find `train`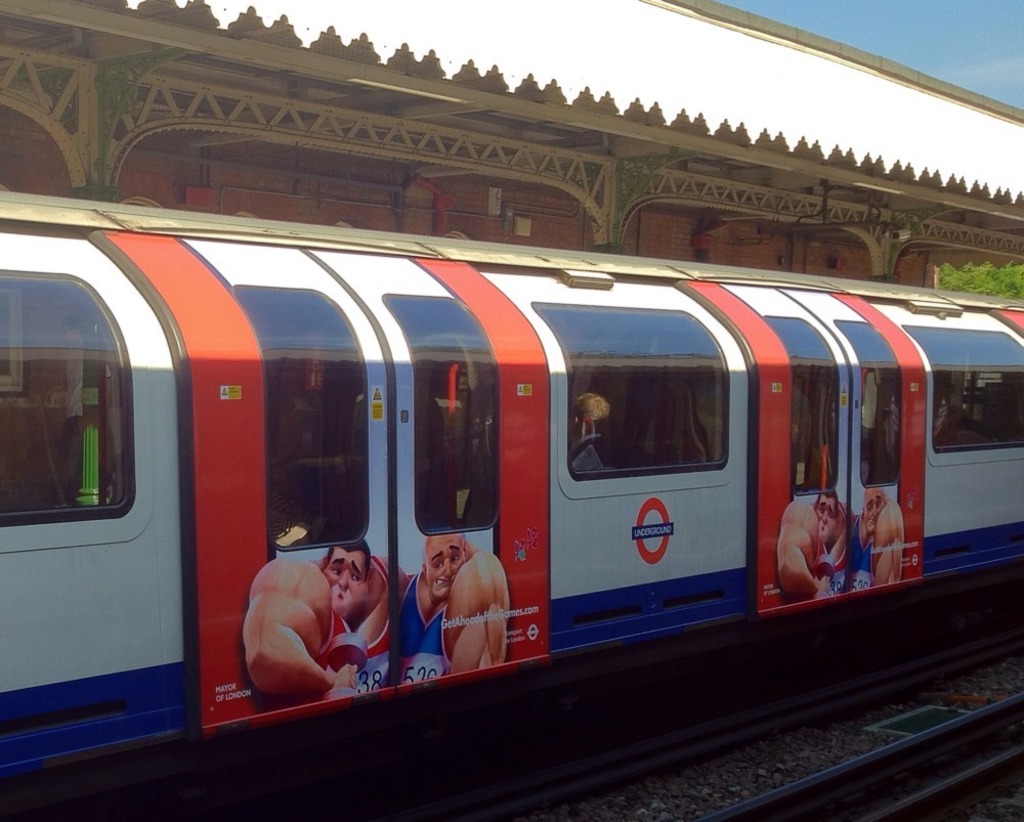
select_region(0, 190, 1023, 809)
